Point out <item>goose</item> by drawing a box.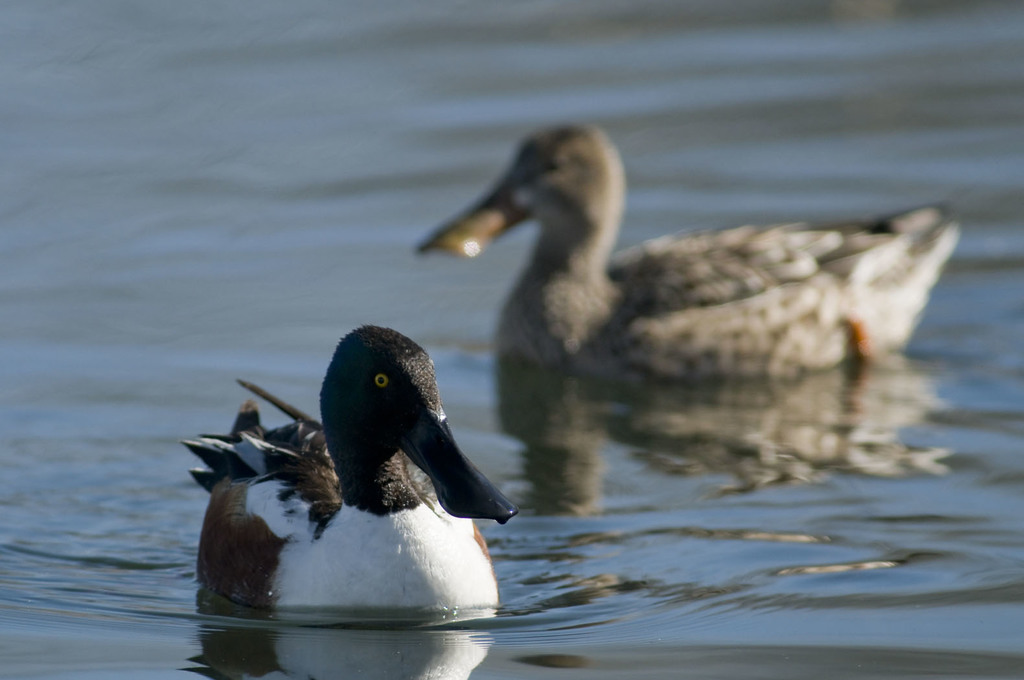
x1=179 y1=327 x2=518 y2=627.
